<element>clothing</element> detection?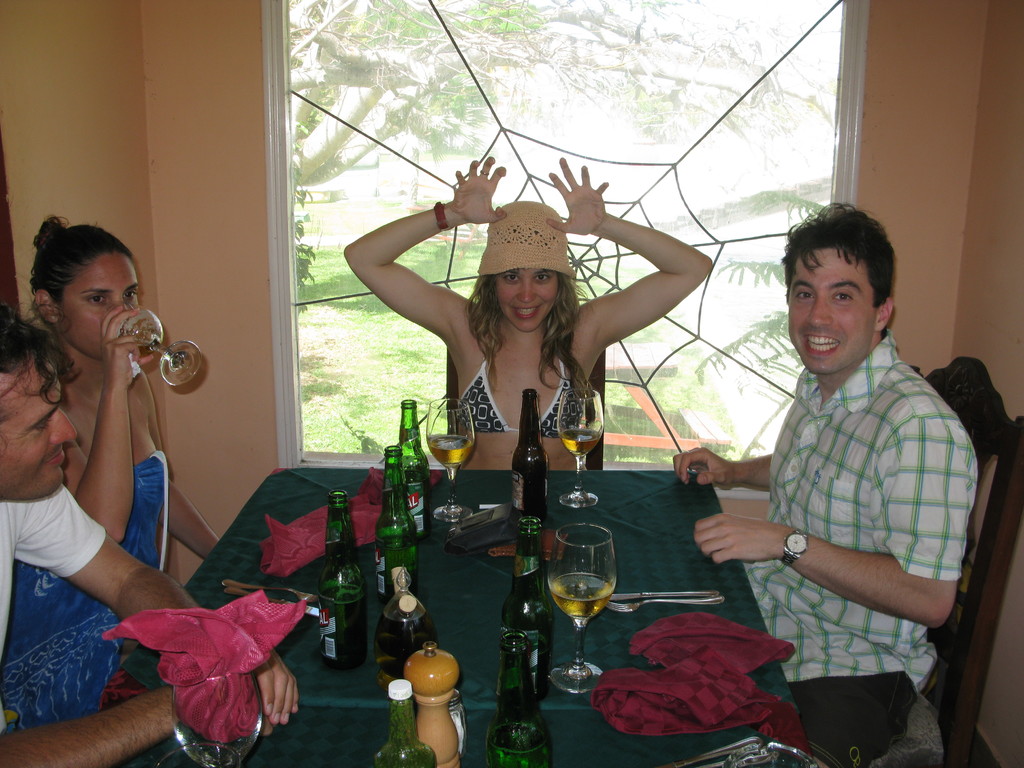
region(0, 477, 118, 676)
